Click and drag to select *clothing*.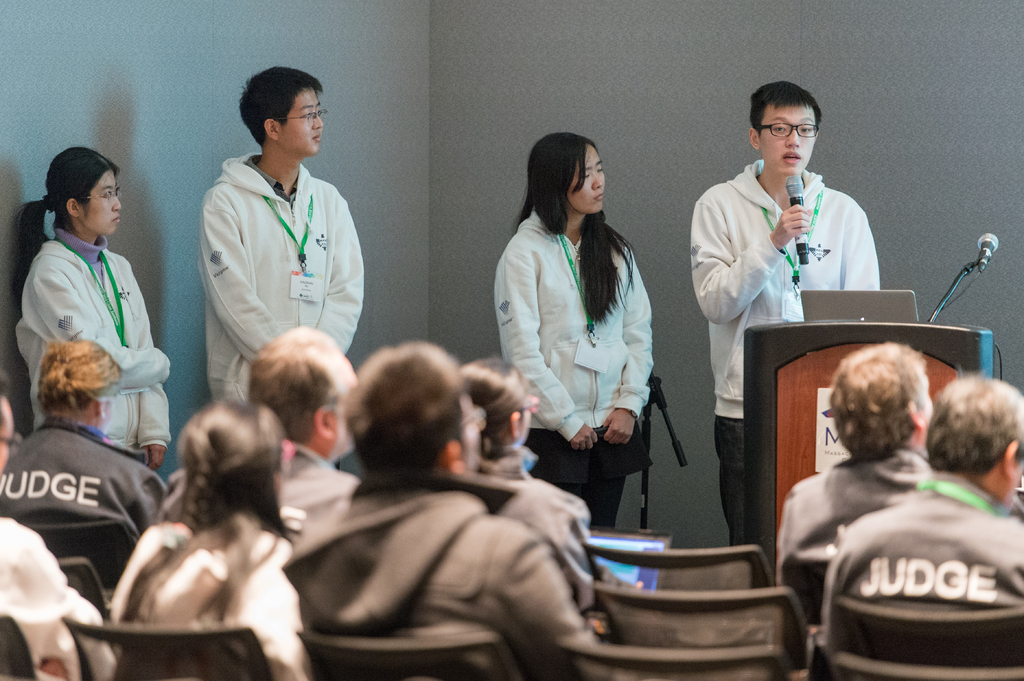
Selection: rect(13, 230, 170, 461).
